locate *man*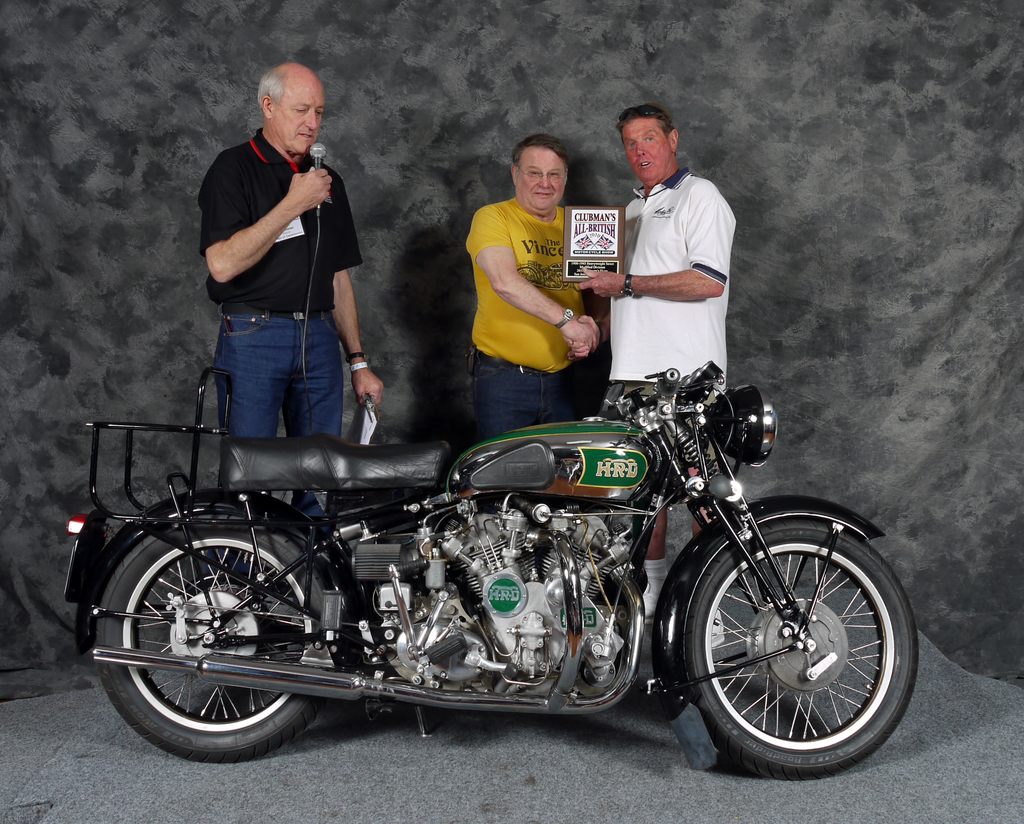
left=460, top=131, right=605, bottom=442
